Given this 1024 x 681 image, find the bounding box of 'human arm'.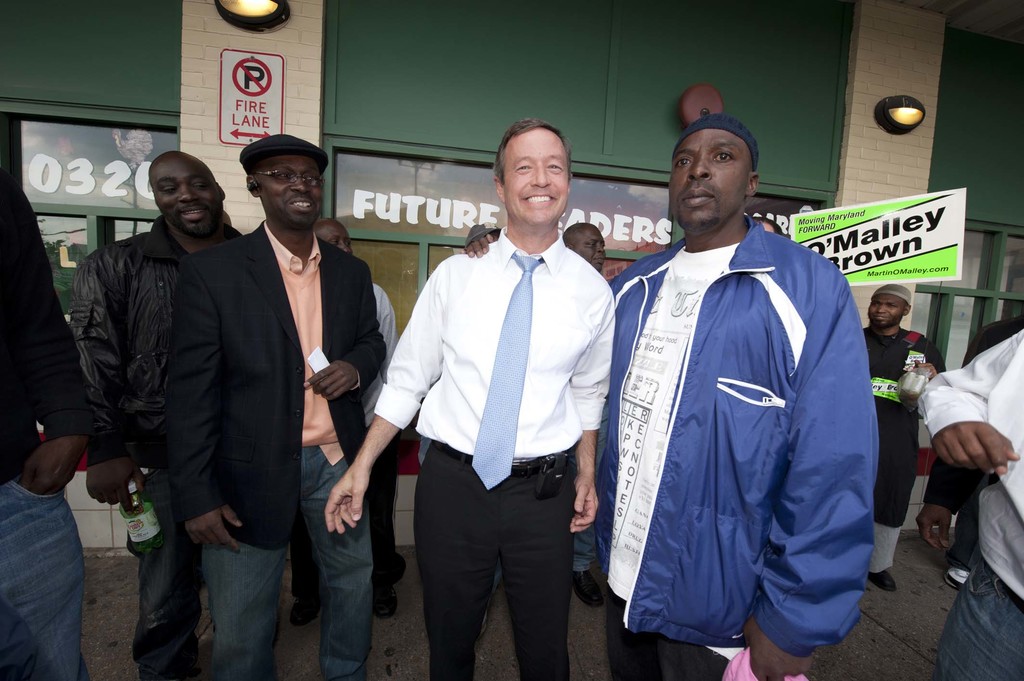
locate(917, 319, 1002, 554).
